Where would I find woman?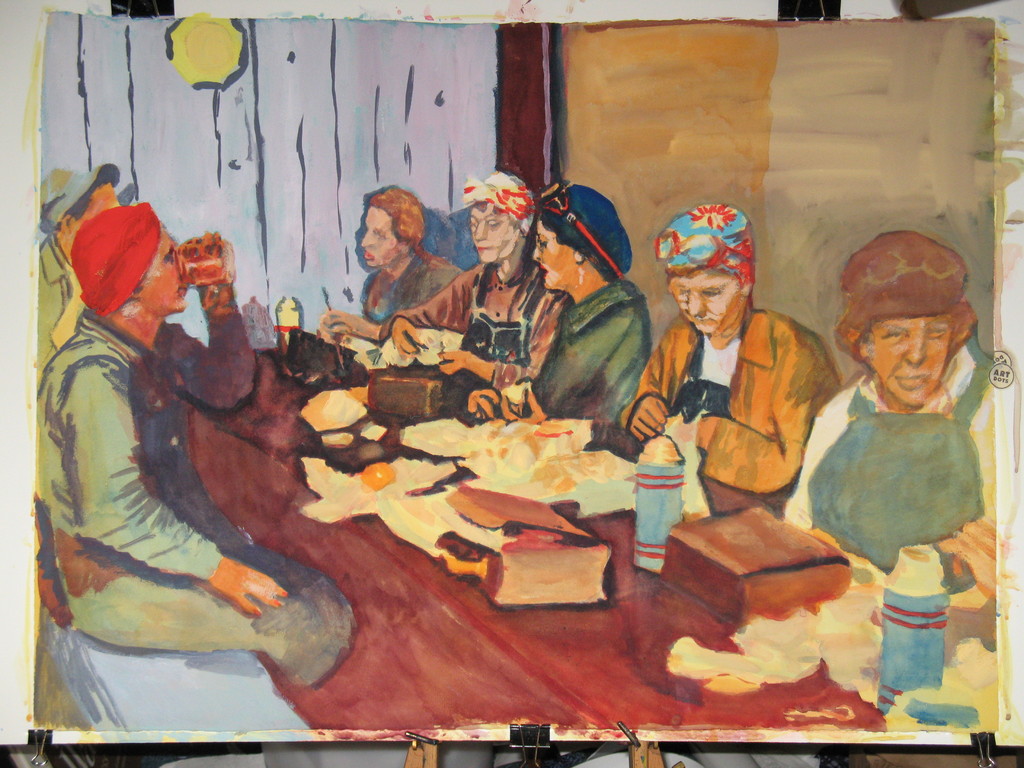
At bbox(465, 177, 652, 424).
